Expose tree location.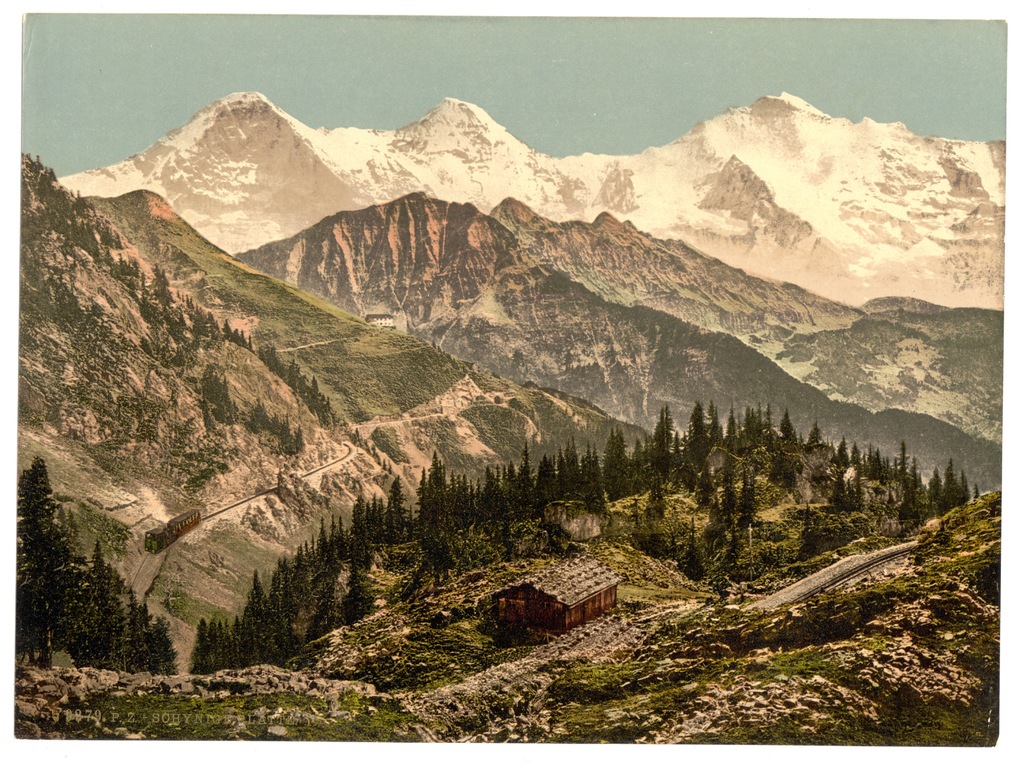
Exposed at bbox=[16, 455, 177, 673].
